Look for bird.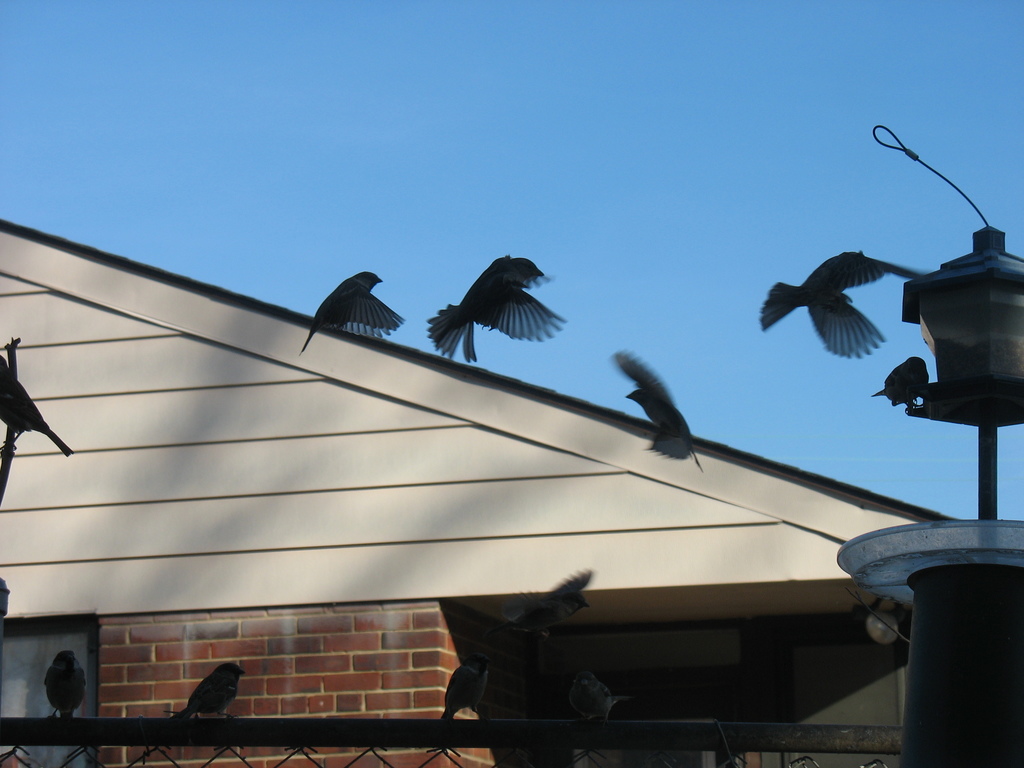
Found: <bbox>488, 563, 609, 657</bbox>.
